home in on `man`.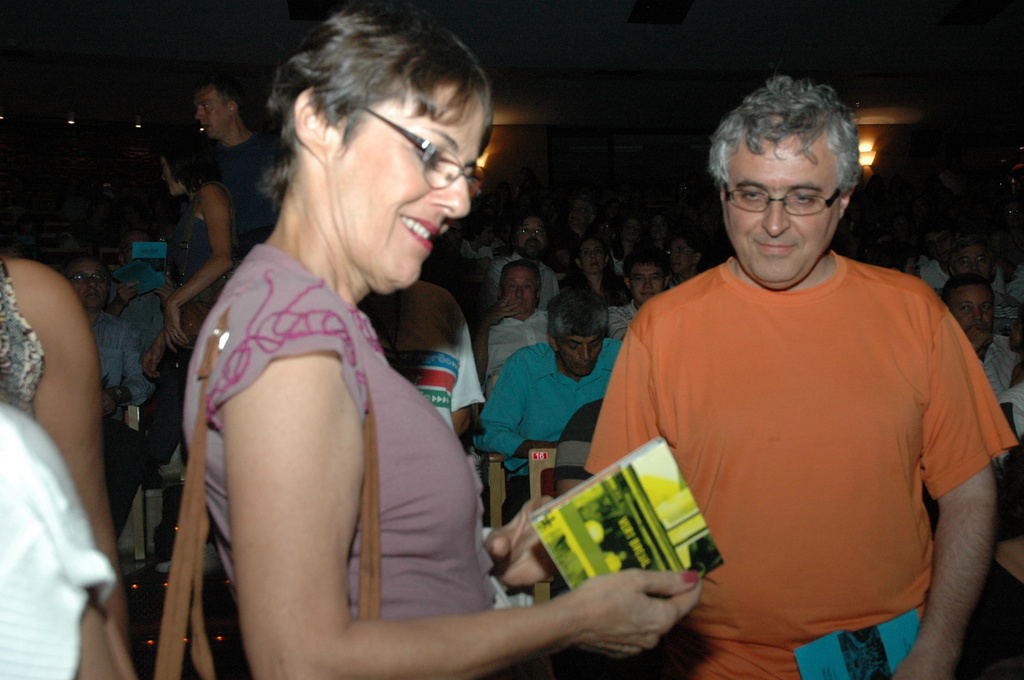
Homed in at [x1=584, y1=71, x2=1021, y2=679].
